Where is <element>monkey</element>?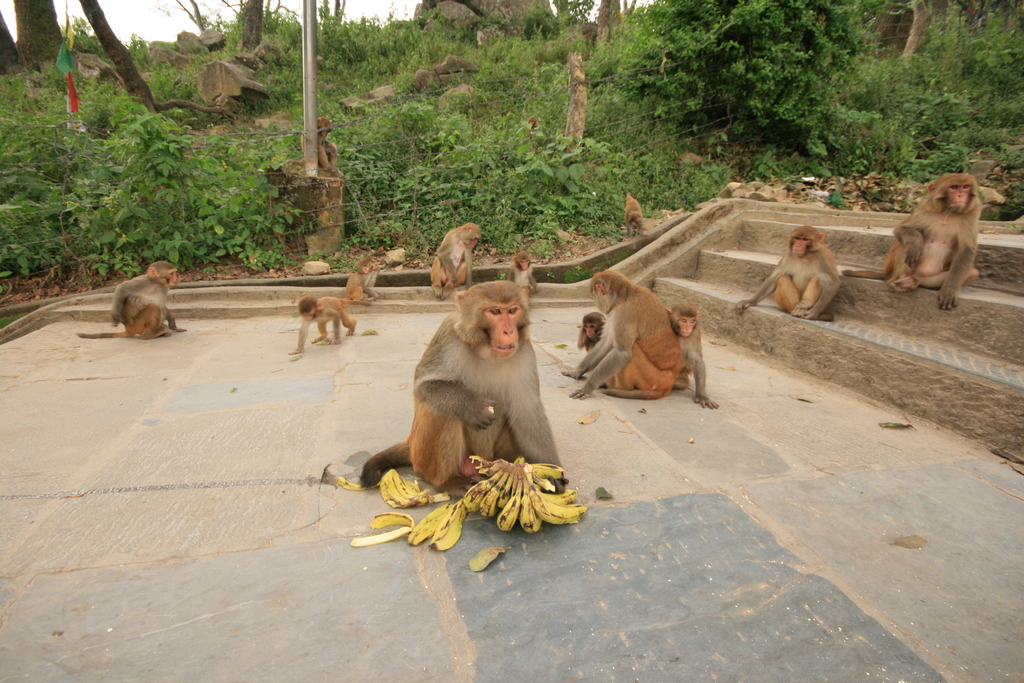
{"left": 668, "top": 306, "right": 717, "bottom": 407}.
